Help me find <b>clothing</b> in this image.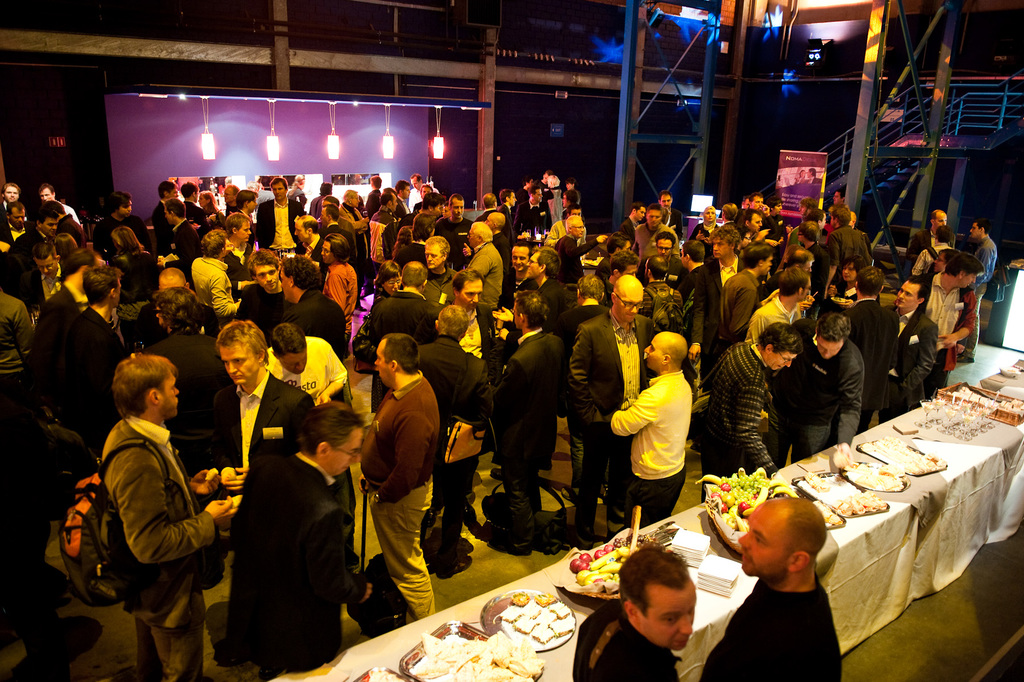
Found it: <bbox>0, 223, 35, 279</bbox>.
